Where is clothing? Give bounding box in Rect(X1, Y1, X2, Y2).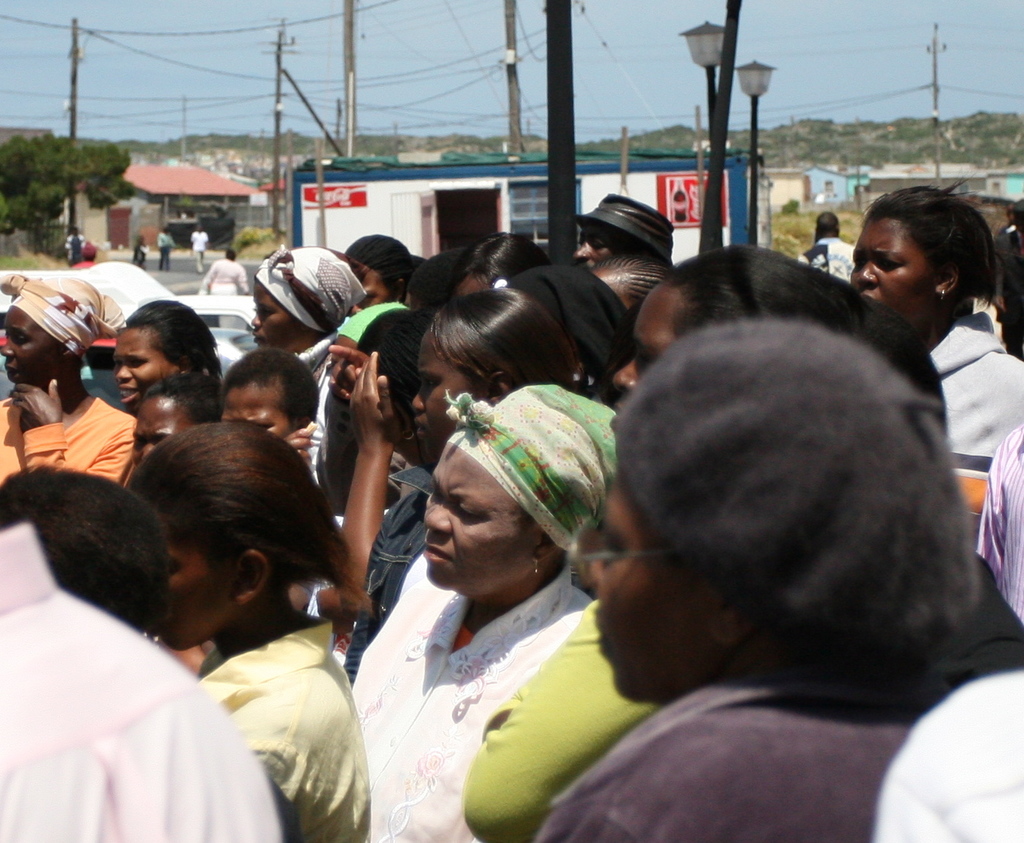
Rect(482, 590, 659, 841).
